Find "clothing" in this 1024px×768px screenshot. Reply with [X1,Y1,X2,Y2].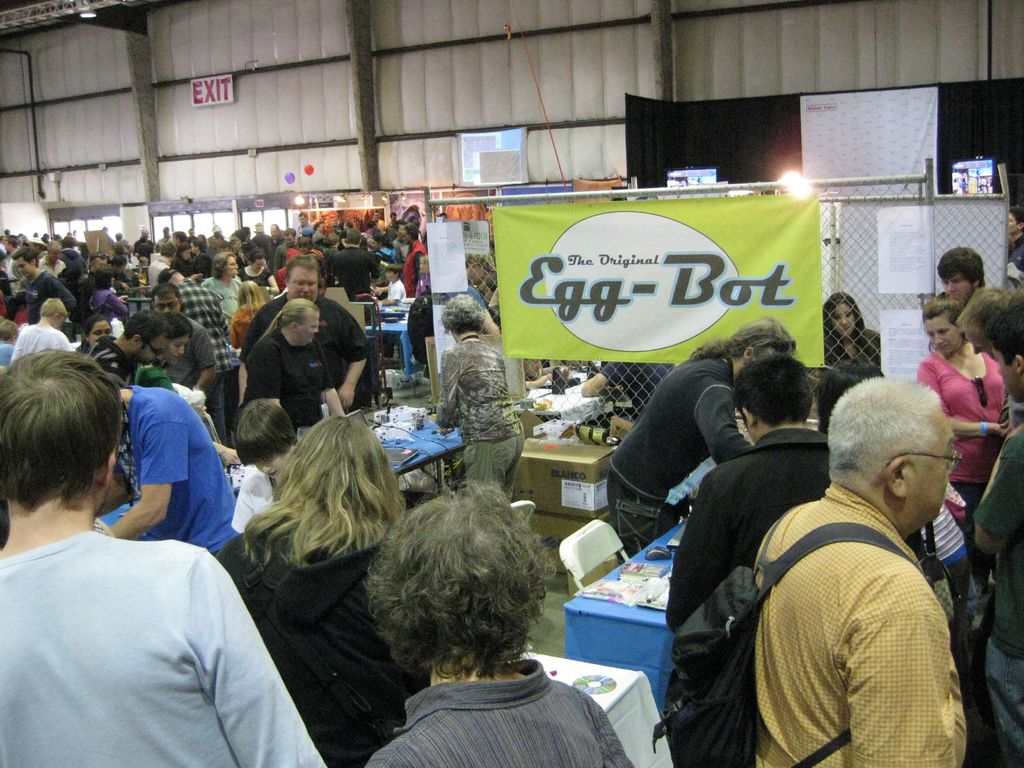
[274,242,296,269].
